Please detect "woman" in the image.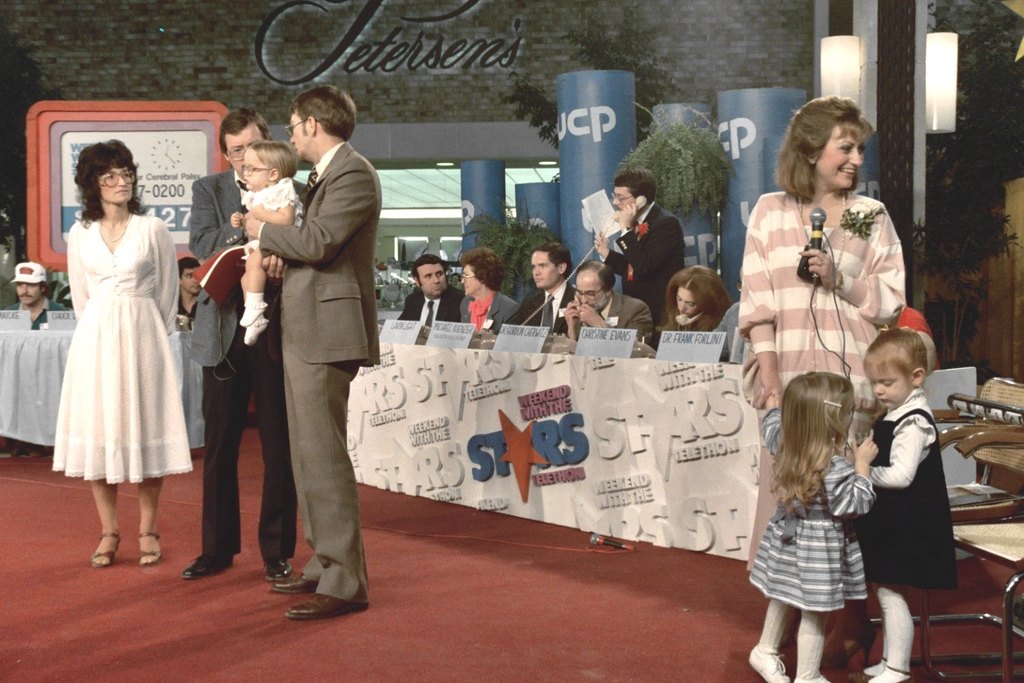
(left=741, top=92, right=904, bottom=667).
